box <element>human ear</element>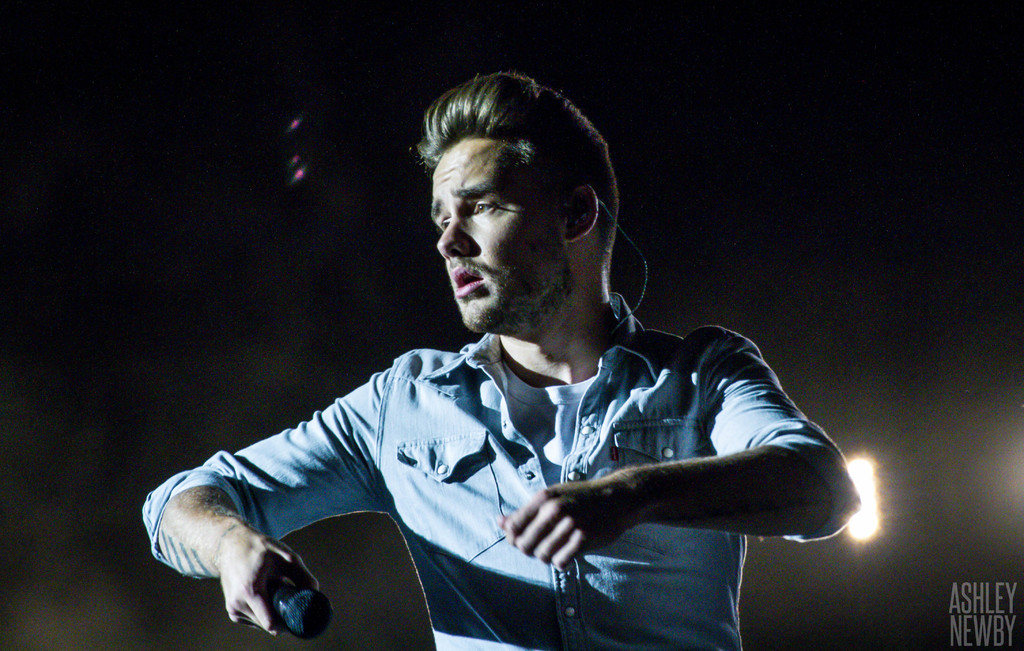
[563,179,595,244]
